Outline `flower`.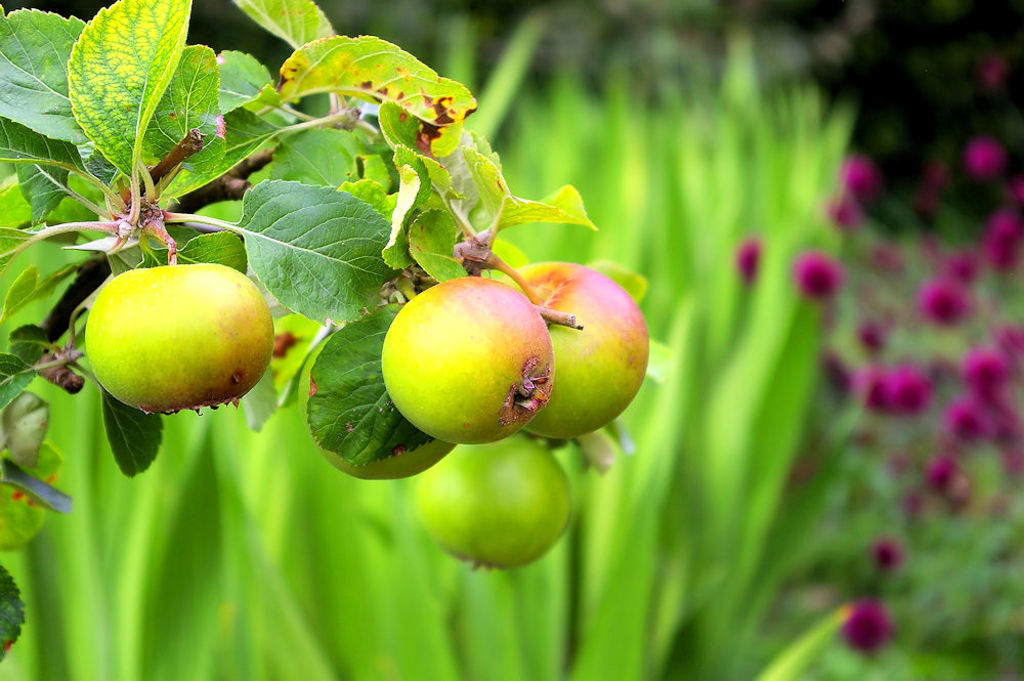
Outline: <box>795,248,840,303</box>.
